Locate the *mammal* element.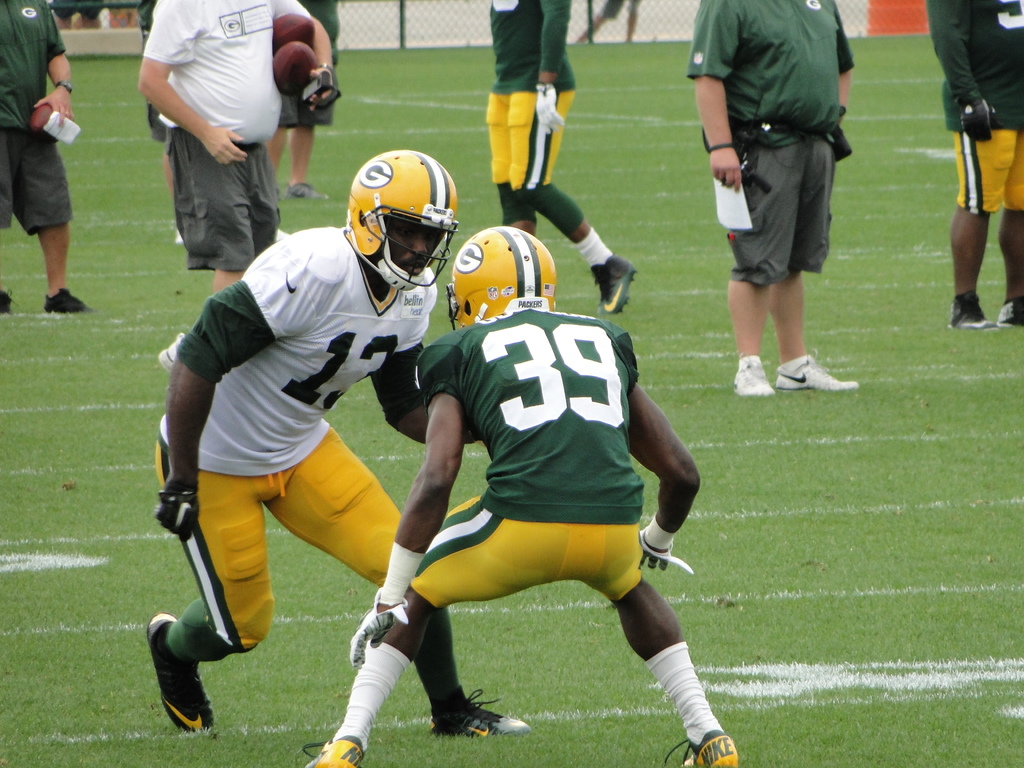
Element bbox: [145, 148, 529, 741].
